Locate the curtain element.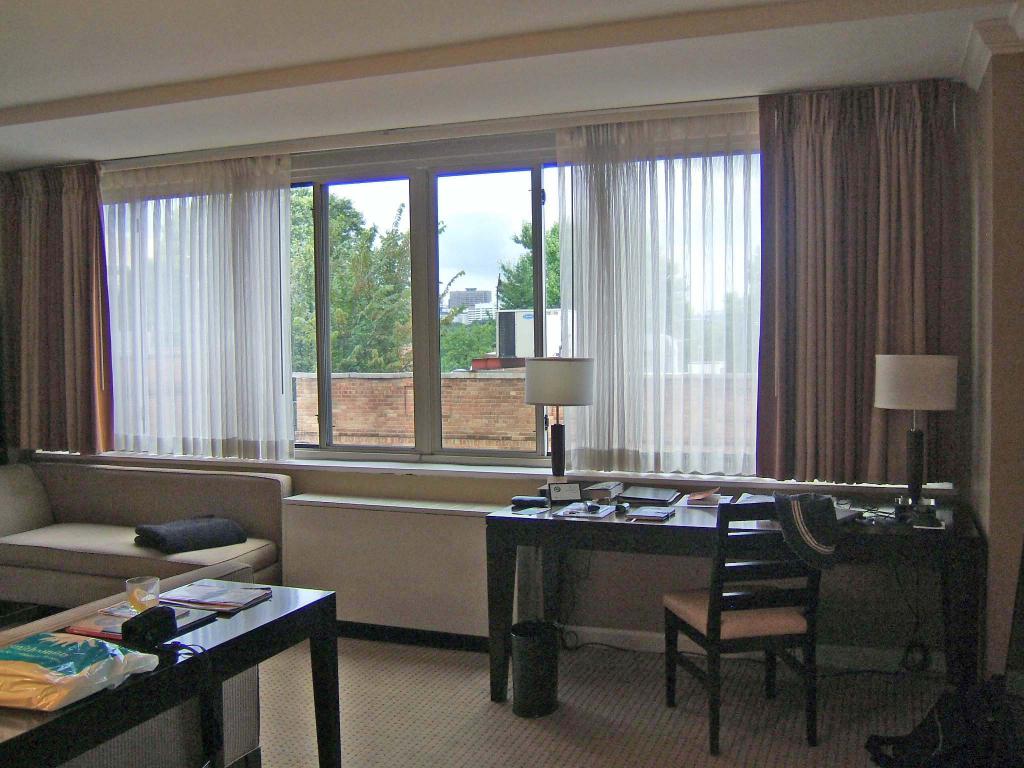
Element bbox: [left=490, top=78, right=920, bottom=533].
